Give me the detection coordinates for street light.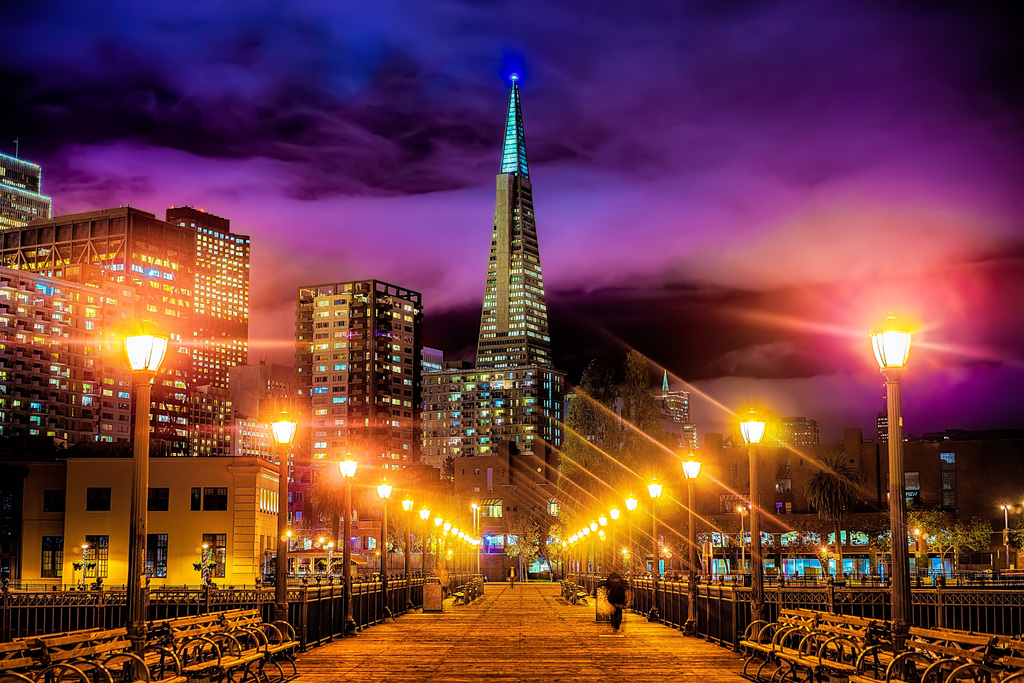
bbox=[414, 508, 429, 601].
